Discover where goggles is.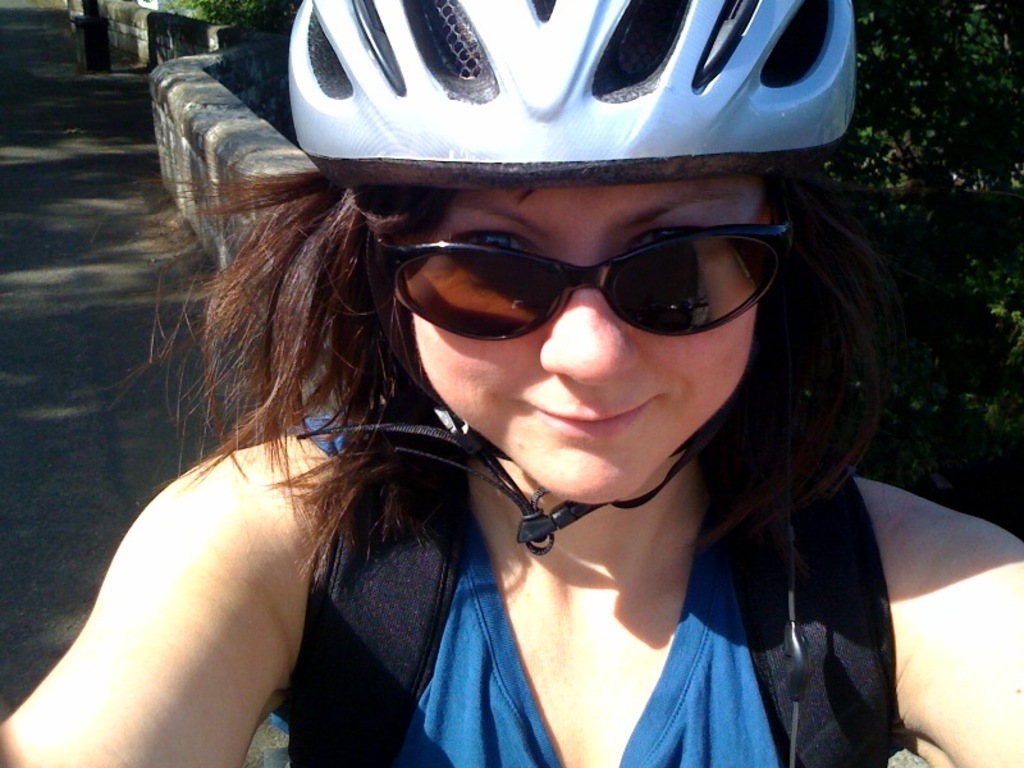
Discovered at x1=401 y1=216 x2=768 y2=349.
